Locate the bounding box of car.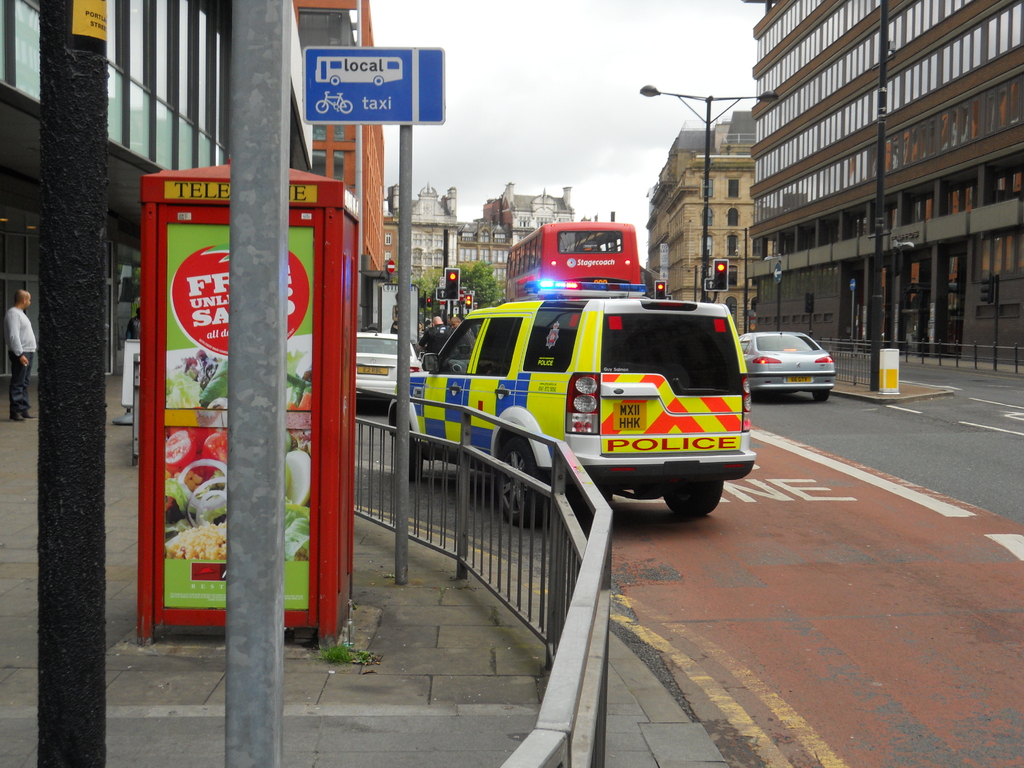
Bounding box: bbox(360, 330, 424, 405).
